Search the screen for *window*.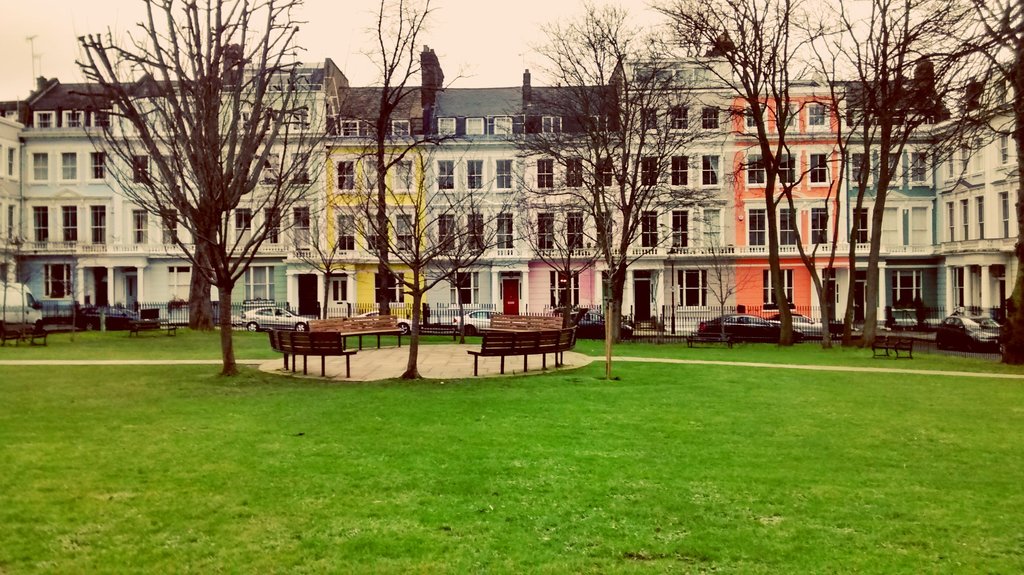
Found at <box>809,207,829,246</box>.
